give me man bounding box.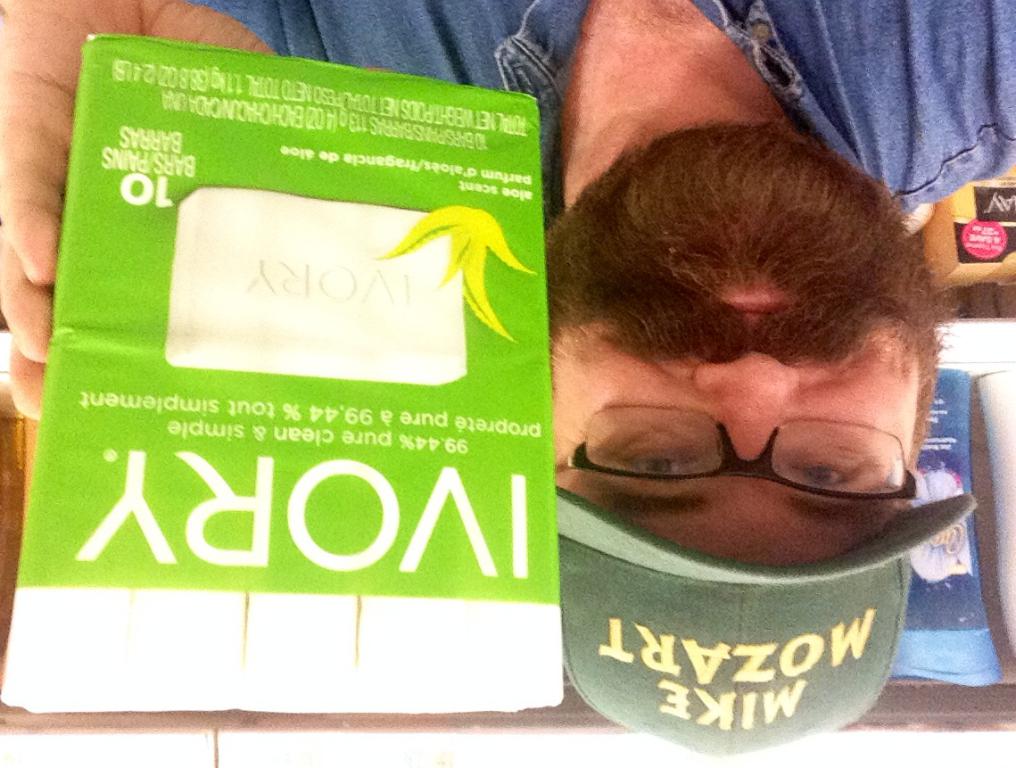
<box>0,0,1015,756</box>.
